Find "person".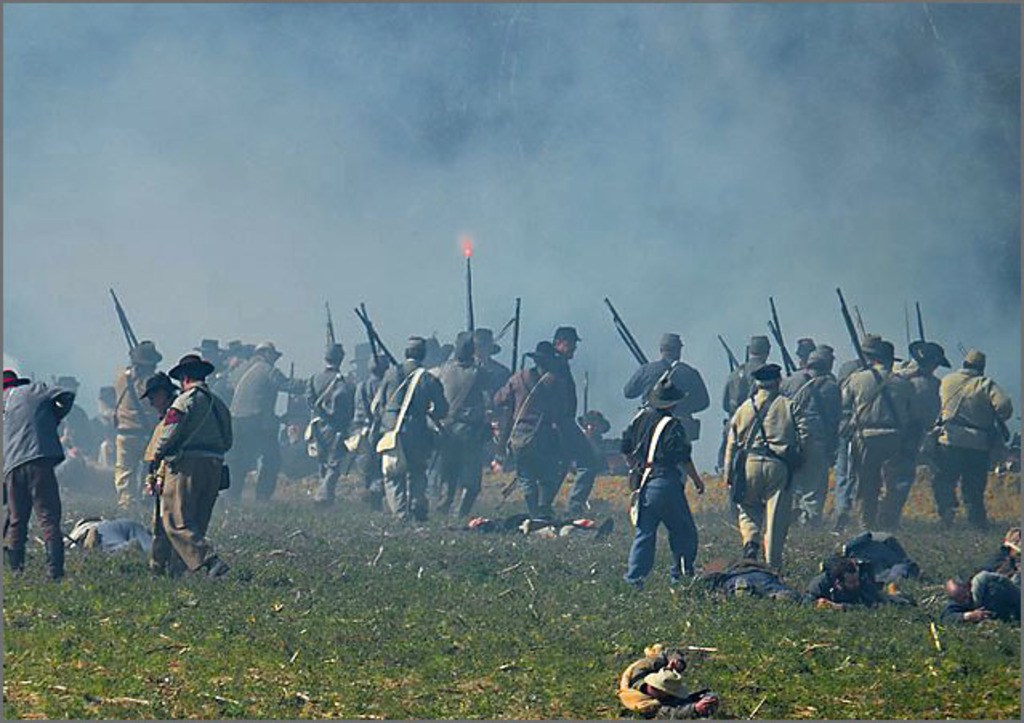
801/553/902/603.
